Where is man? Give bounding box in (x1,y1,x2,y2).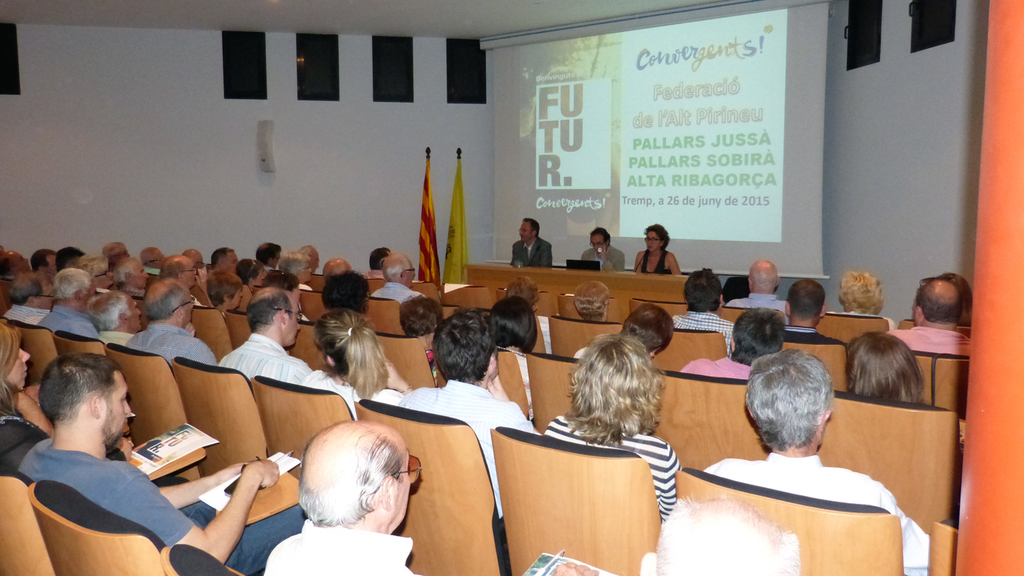
(669,262,728,347).
